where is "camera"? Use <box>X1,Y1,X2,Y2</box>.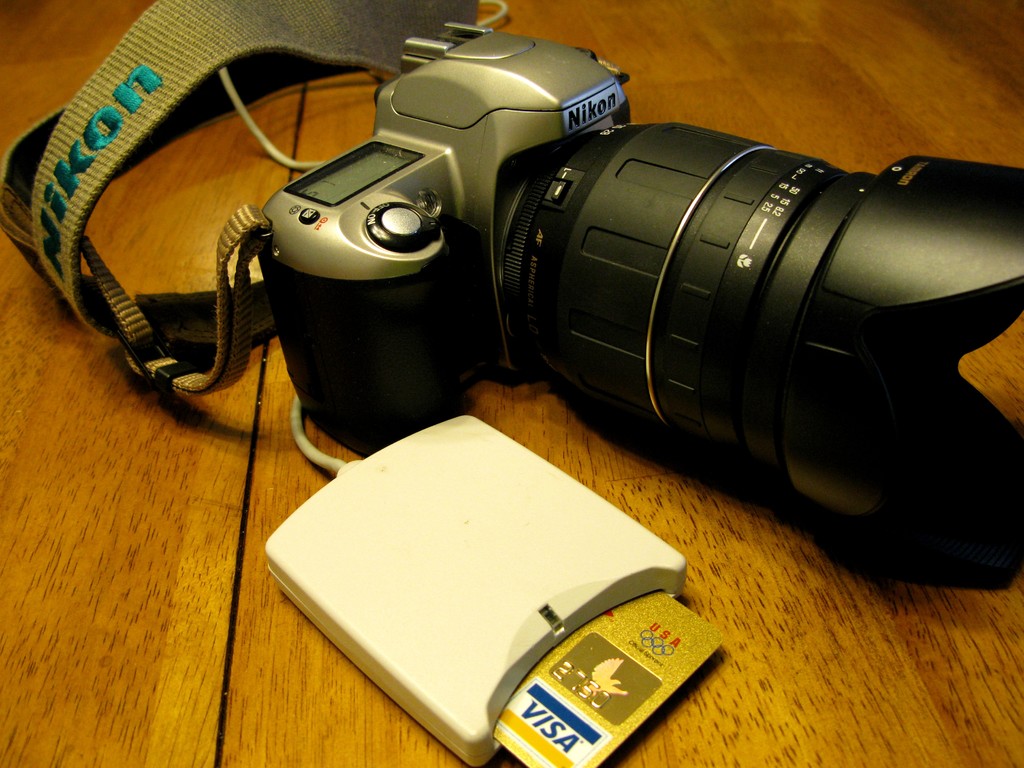
<box>241,19,1023,598</box>.
